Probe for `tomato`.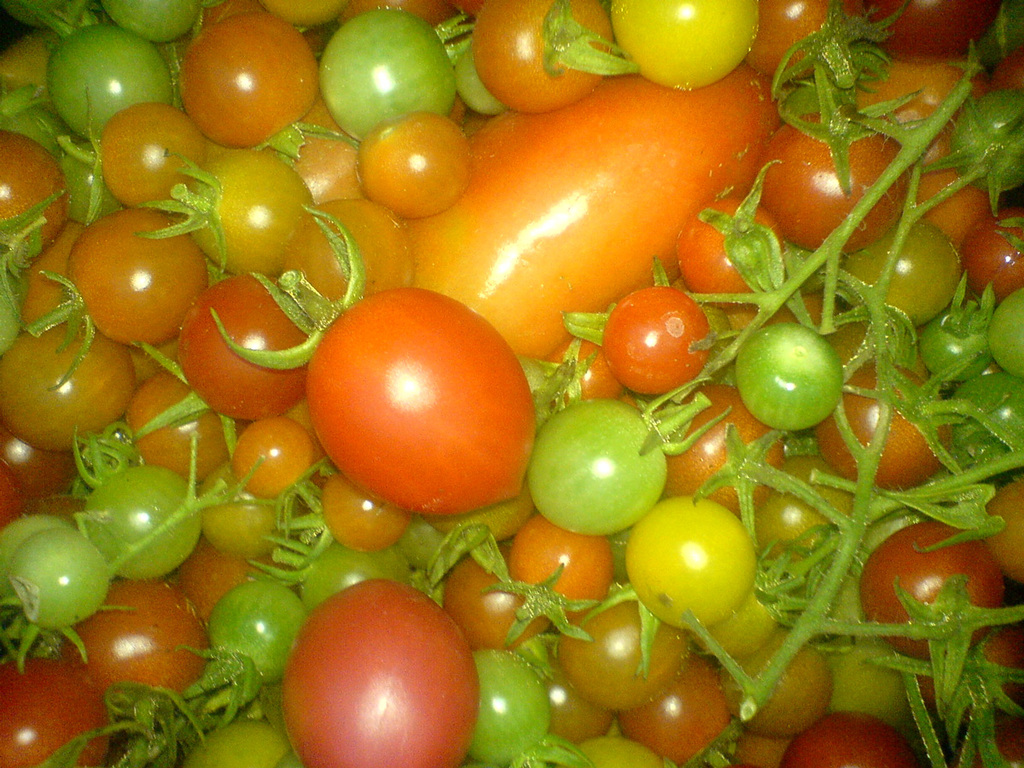
Probe result: {"x1": 208, "y1": 201, "x2": 545, "y2": 520}.
